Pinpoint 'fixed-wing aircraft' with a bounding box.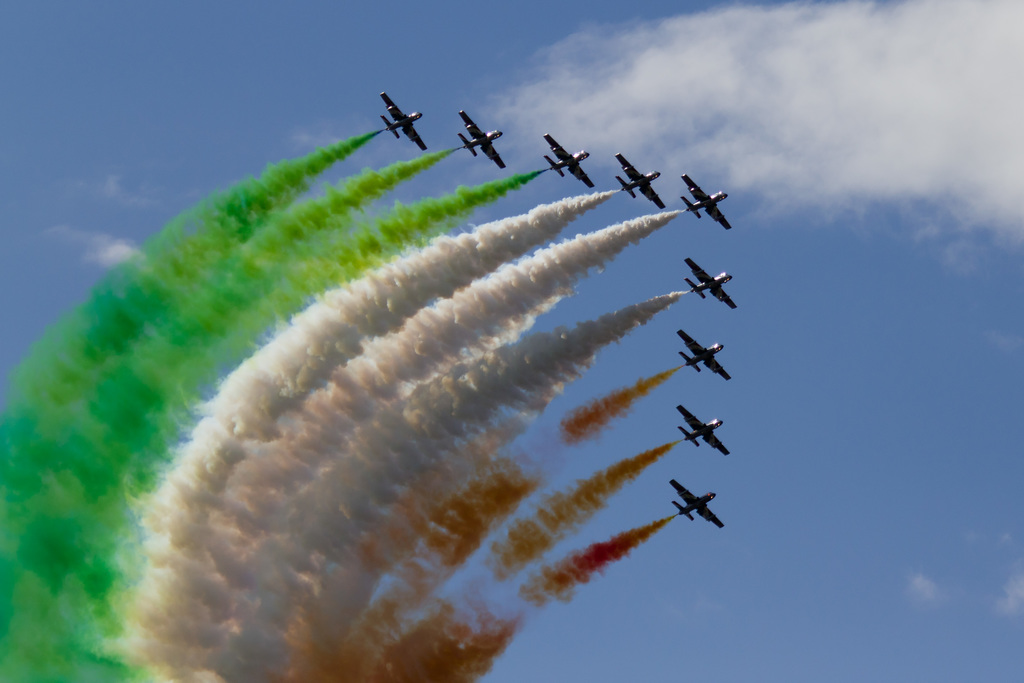
<box>378,90,429,151</box>.
